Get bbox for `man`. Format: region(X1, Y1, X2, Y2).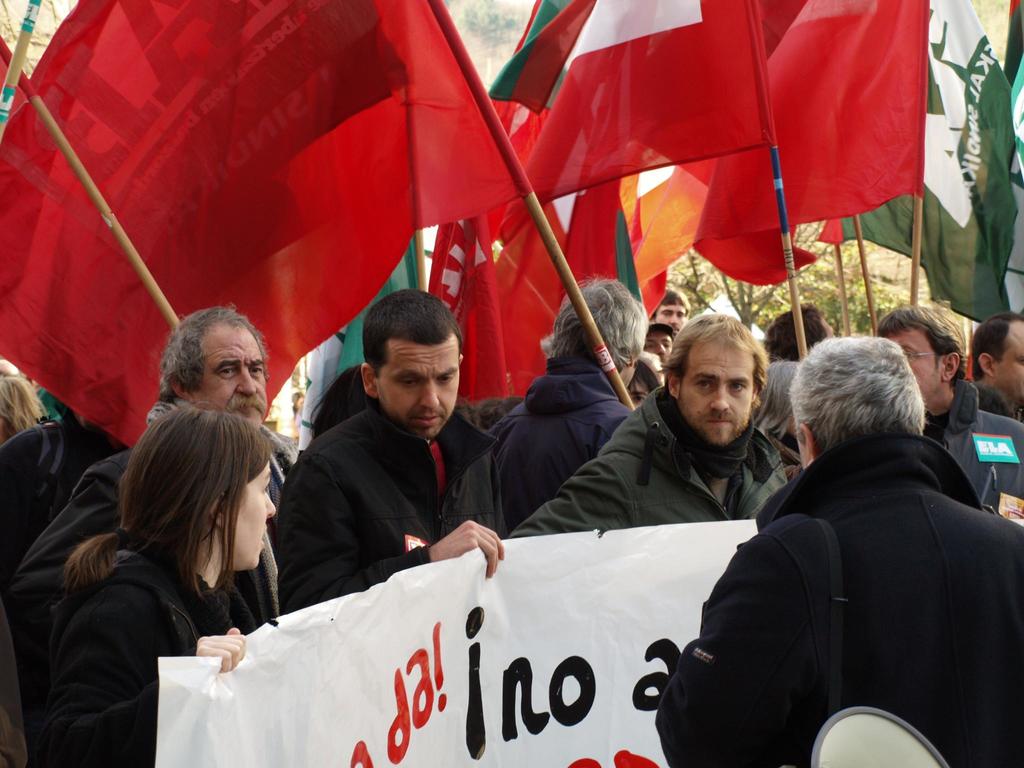
region(680, 299, 1003, 765).
